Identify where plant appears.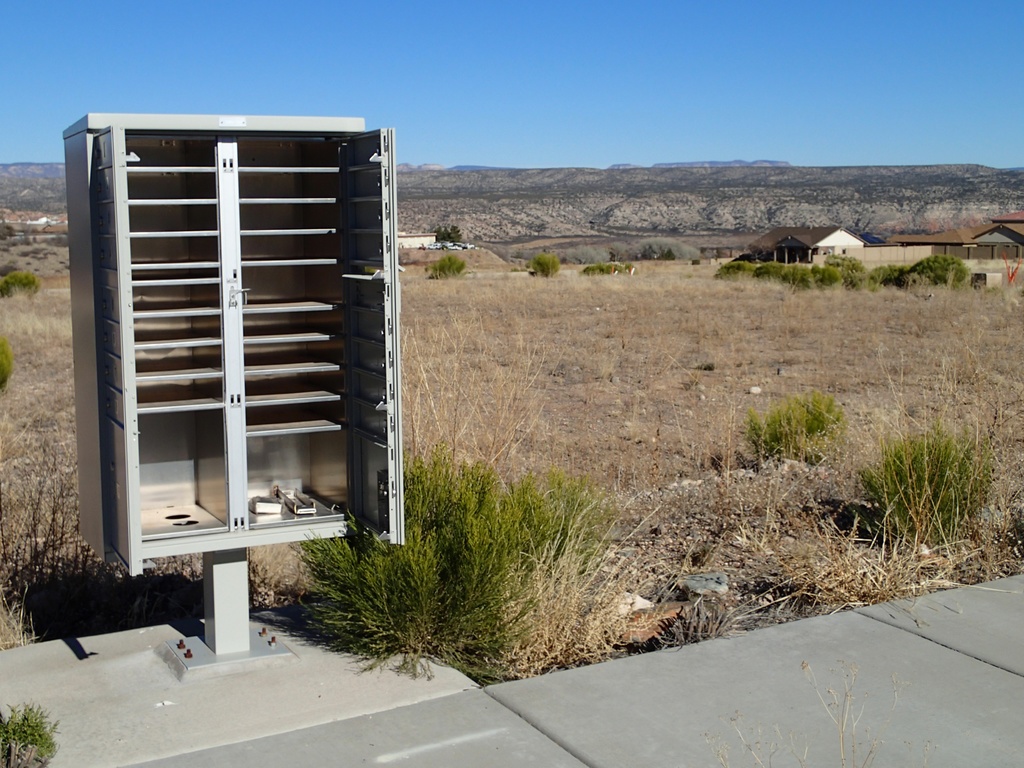
Appears at [x1=280, y1=435, x2=623, y2=692].
